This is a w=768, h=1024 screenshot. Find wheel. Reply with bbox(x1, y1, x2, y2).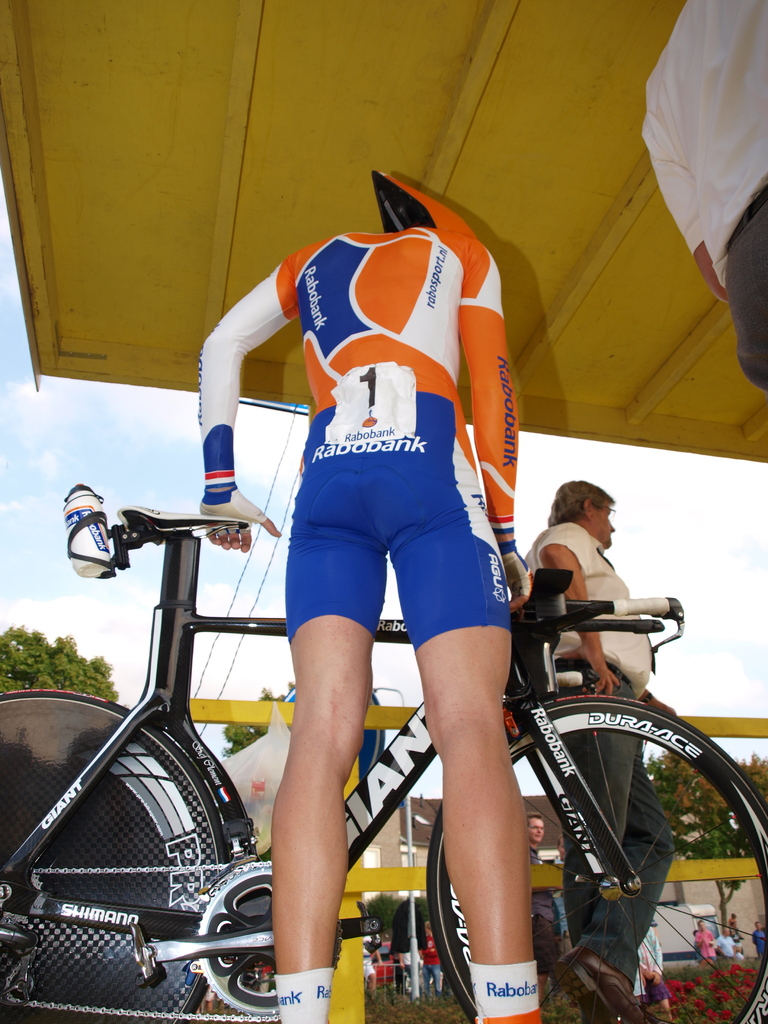
bbox(426, 676, 767, 1023).
